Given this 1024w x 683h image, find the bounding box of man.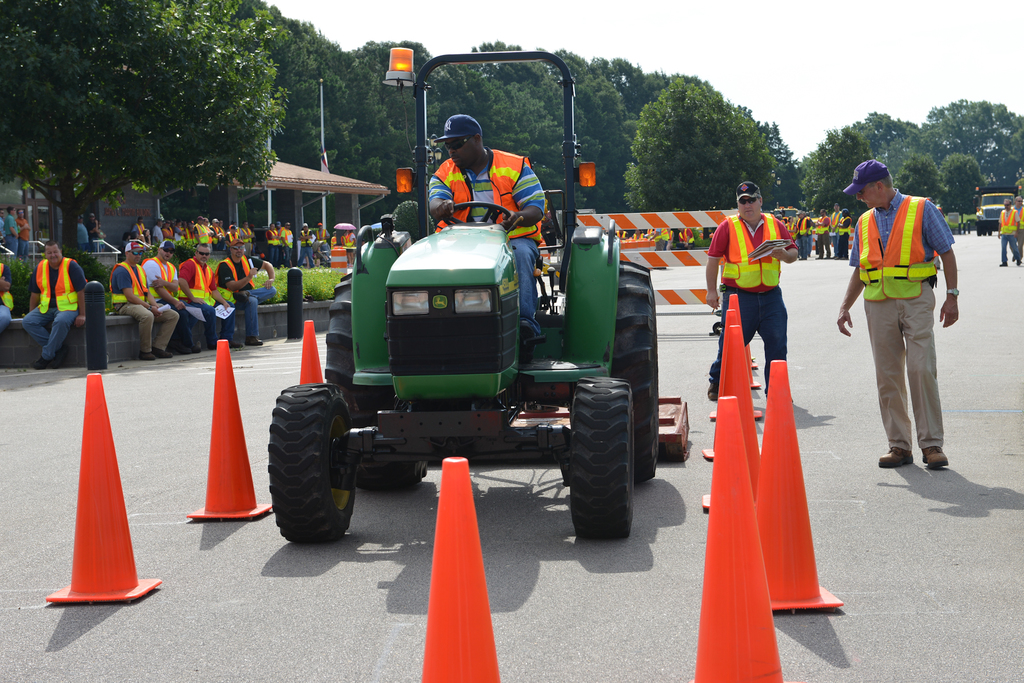
Rect(703, 184, 801, 398).
